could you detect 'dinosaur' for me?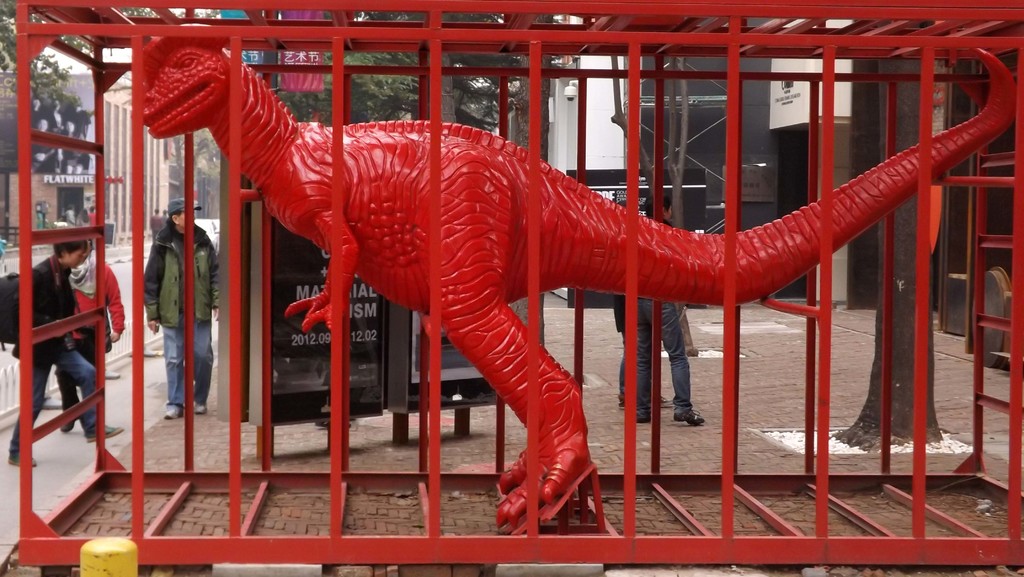
Detection result: <region>131, 21, 1021, 528</region>.
